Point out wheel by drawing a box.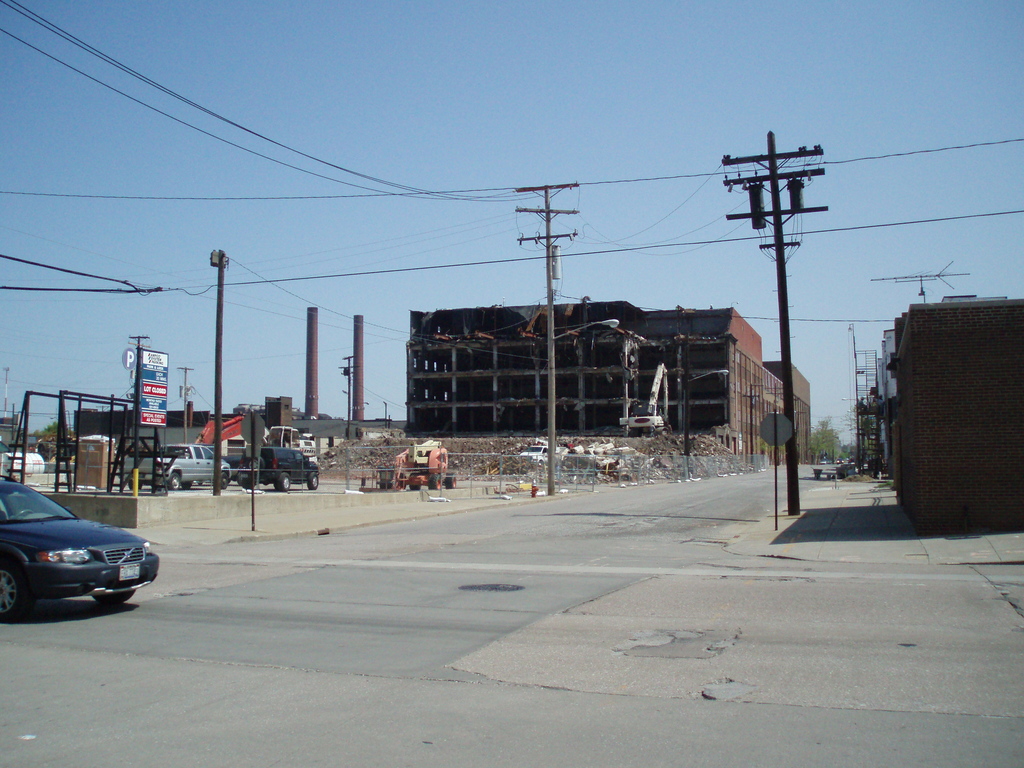
447,474,455,488.
